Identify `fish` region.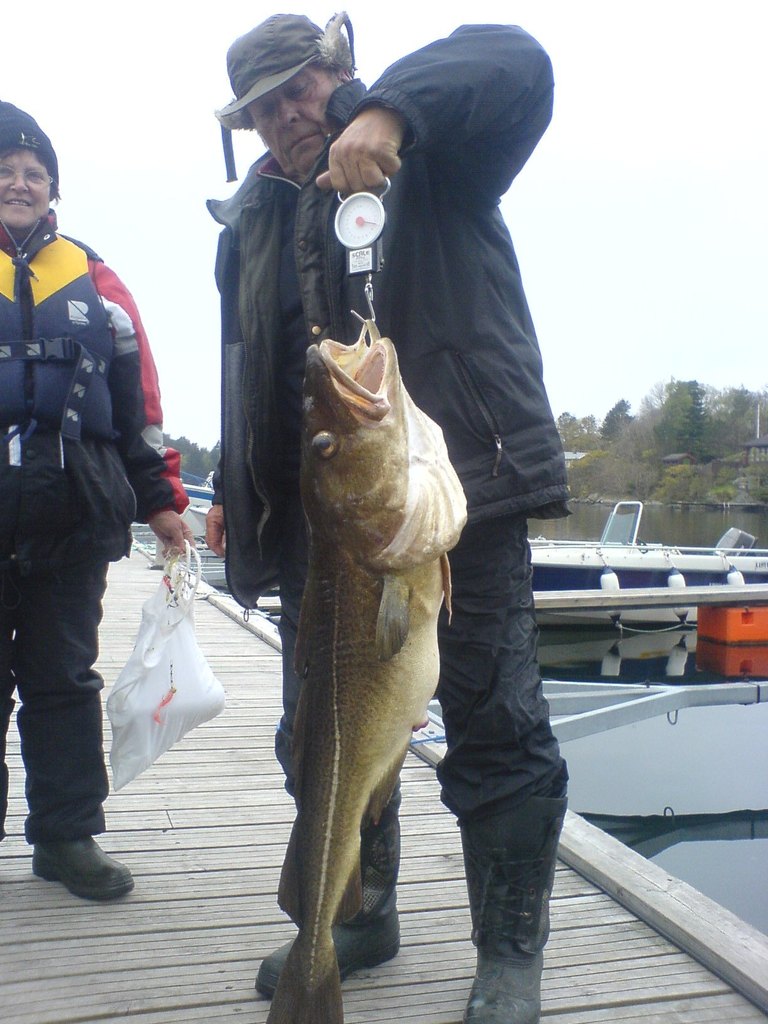
Region: left=260, top=312, right=454, bottom=1023.
